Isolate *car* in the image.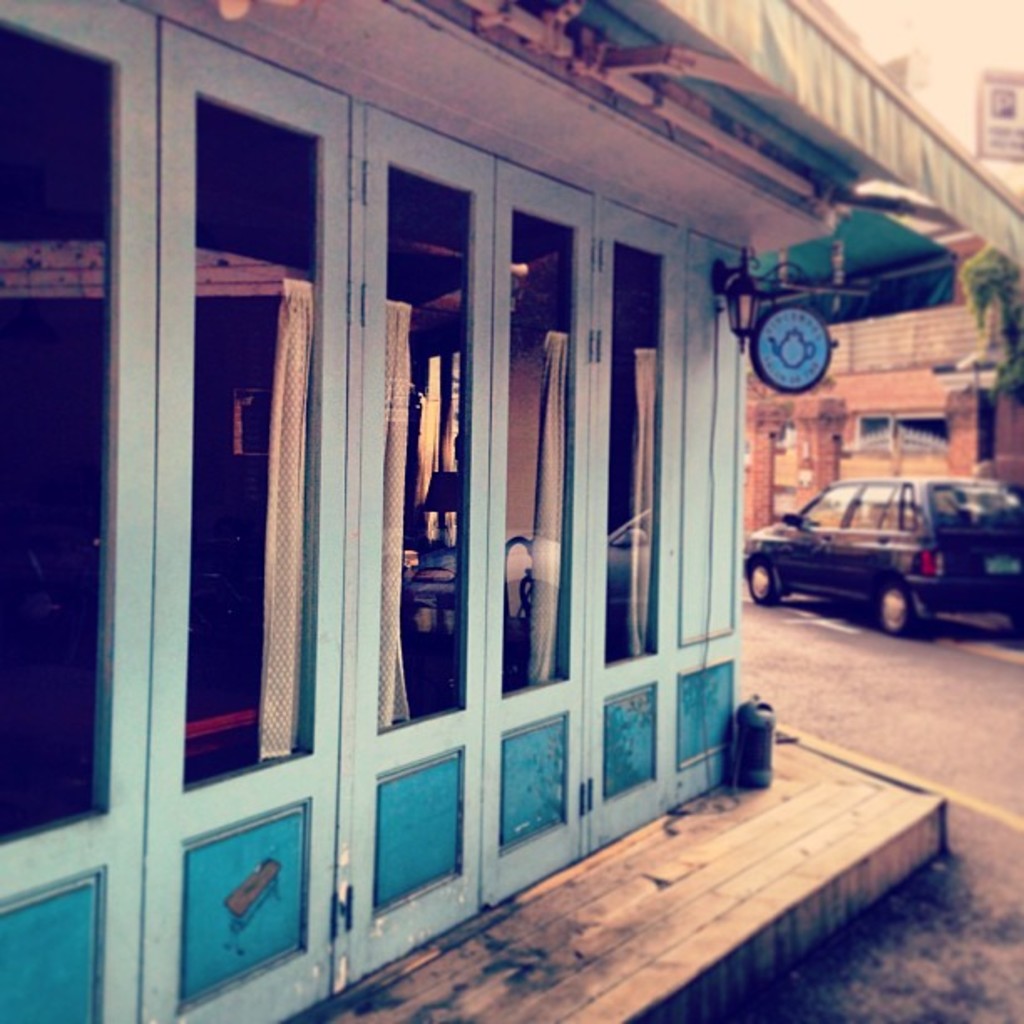
Isolated region: box(741, 477, 1022, 641).
